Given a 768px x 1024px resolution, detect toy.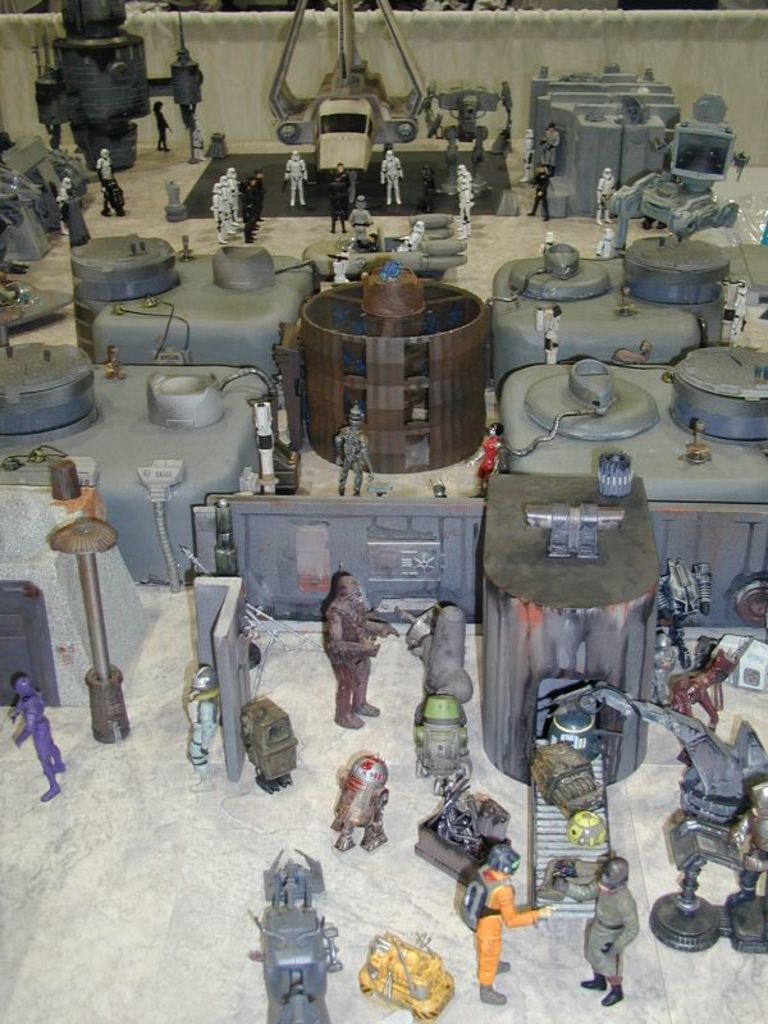
150, 101, 175, 151.
